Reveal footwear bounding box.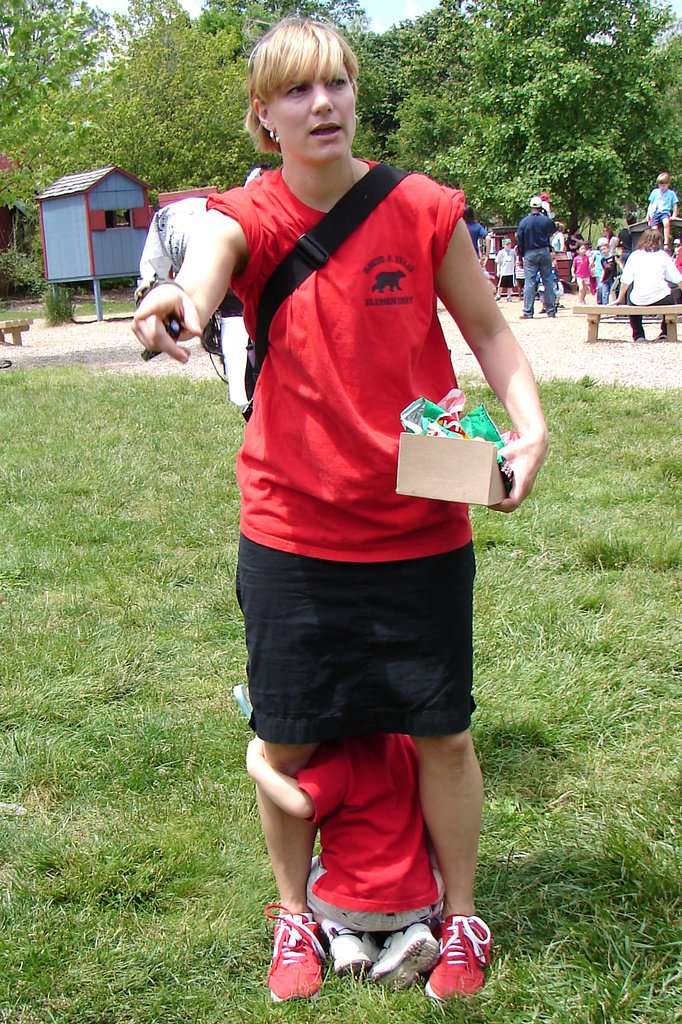
Revealed: 369, 922, 439, 998.
